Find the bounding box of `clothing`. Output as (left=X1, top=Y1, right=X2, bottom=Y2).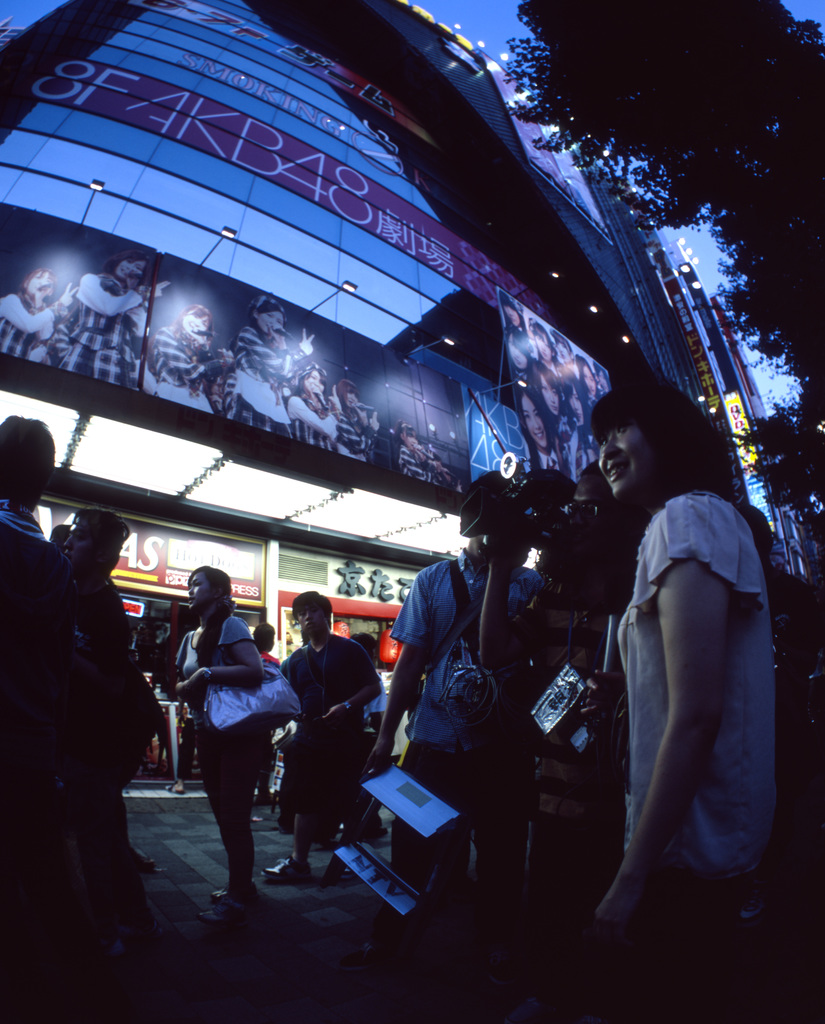
(left=605, top=481, right=794, bottom=953).
